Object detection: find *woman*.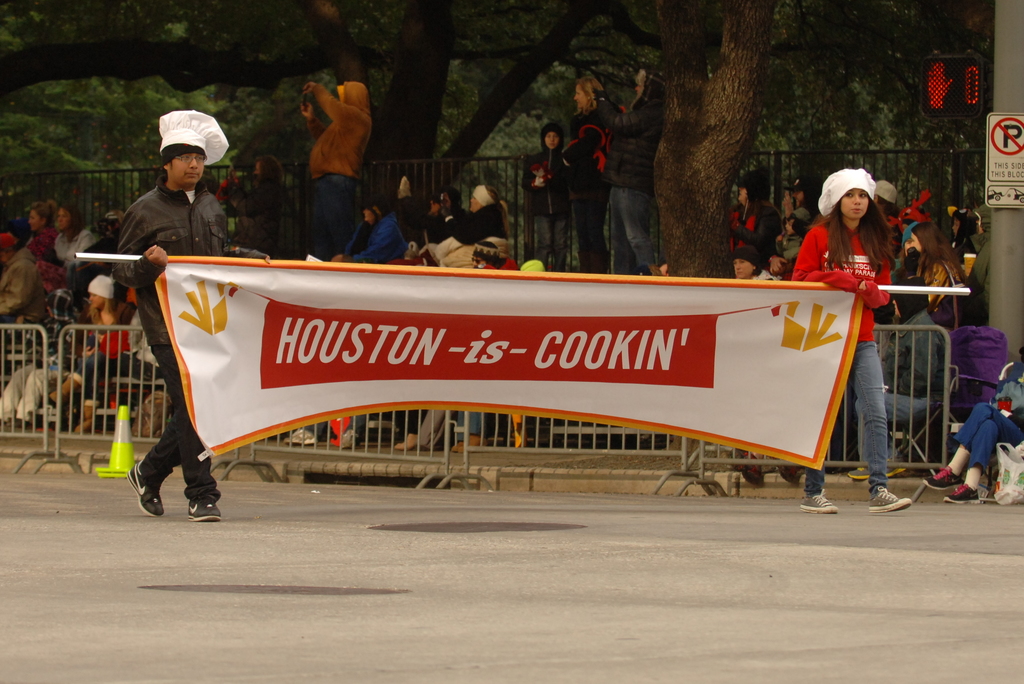
{"left": 28, "top": 199, "right": 63, "bottom": 260}.
